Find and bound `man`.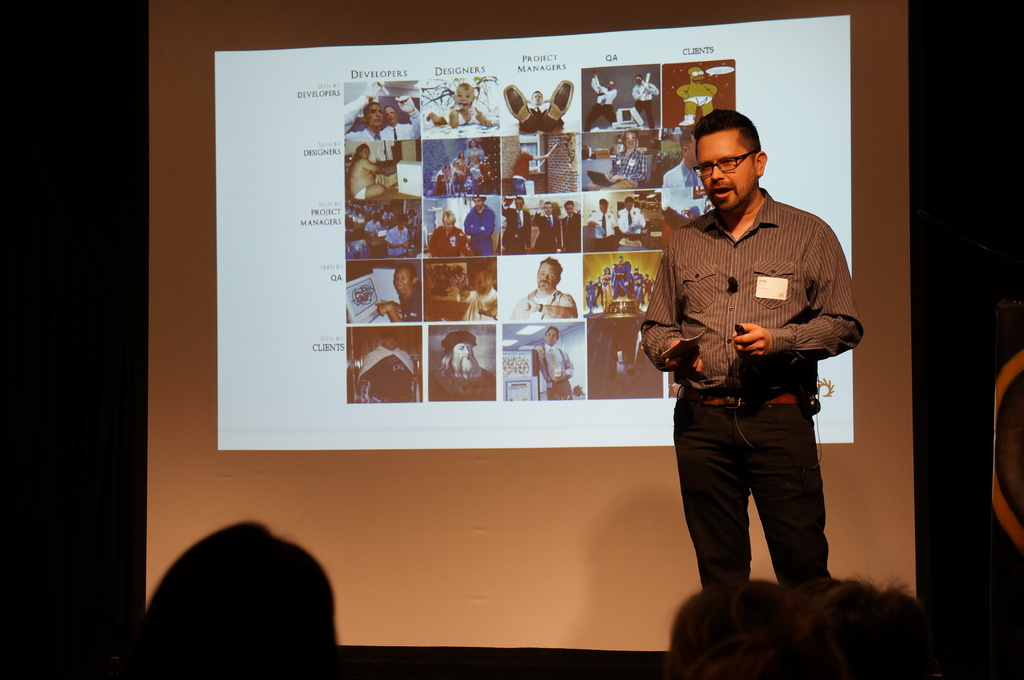
Bound: crop(376, 272, 426, 319).
